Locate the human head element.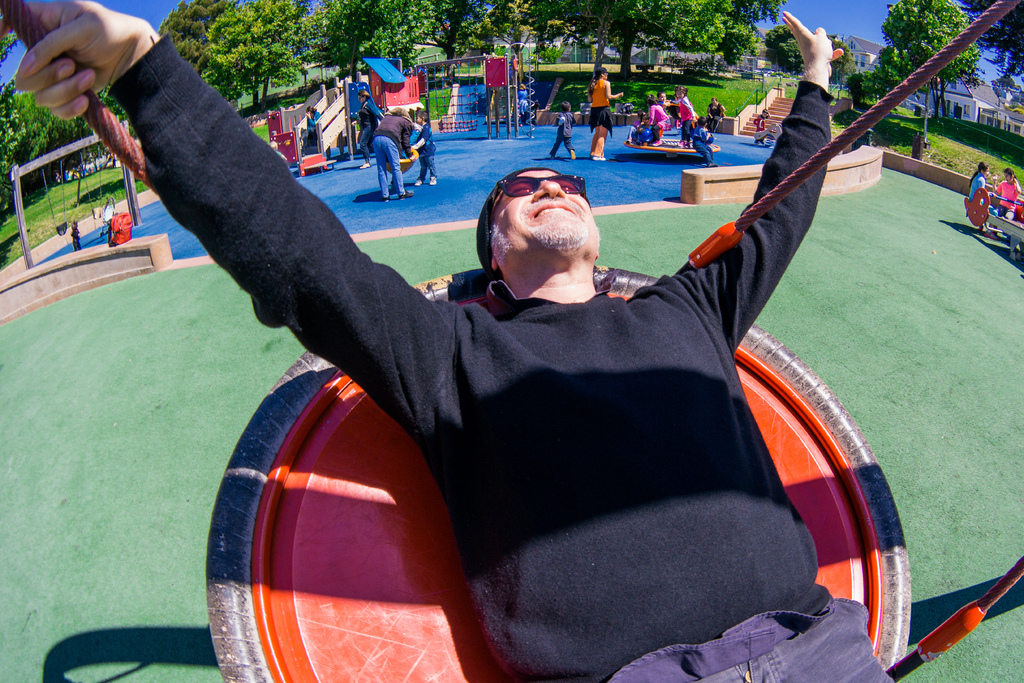
Element bbox: locate(485, 163, 611, 299).
